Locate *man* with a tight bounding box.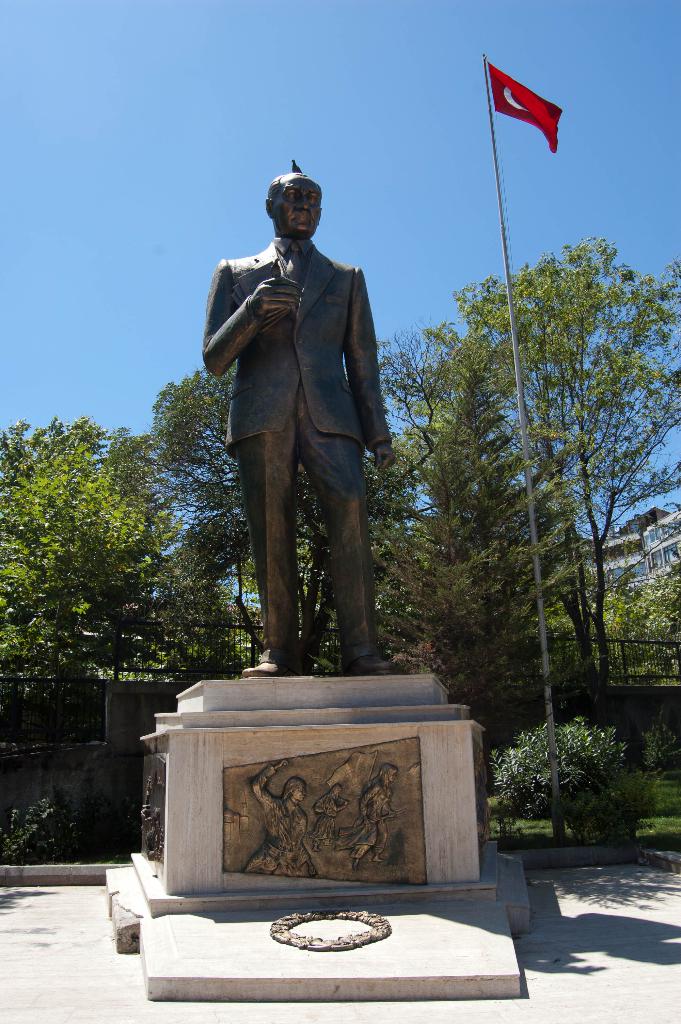
bbox(252, 760, 327, 870).
